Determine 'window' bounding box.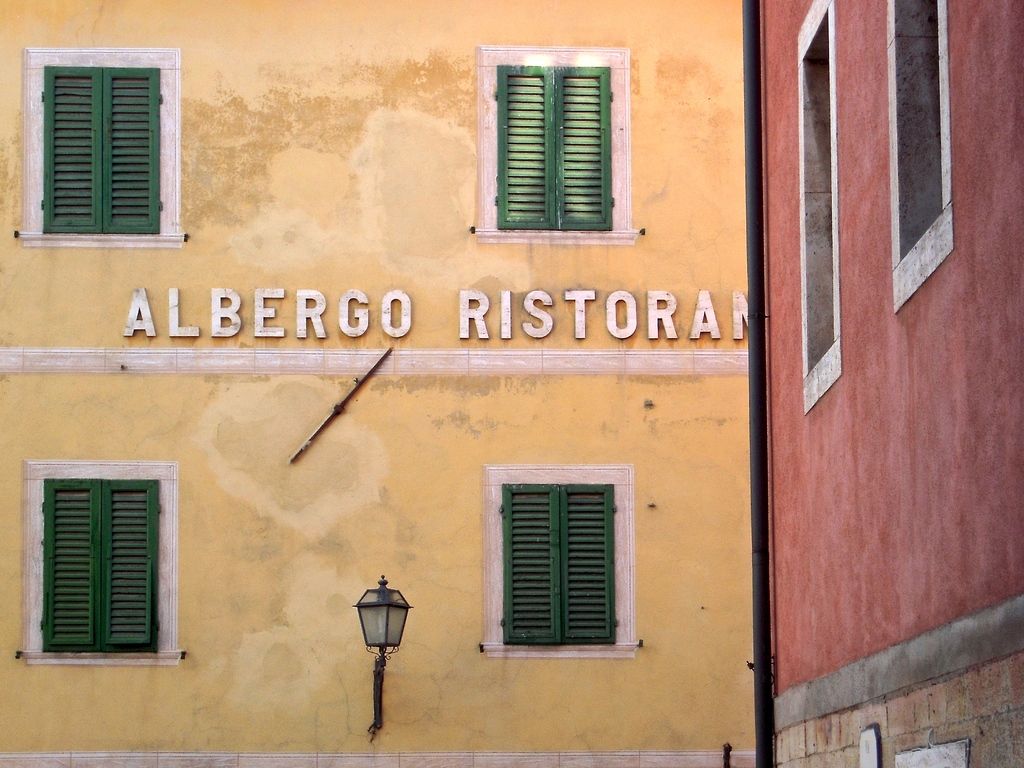
Determined: x1=501, y1=482, x2=620, y2=646.
